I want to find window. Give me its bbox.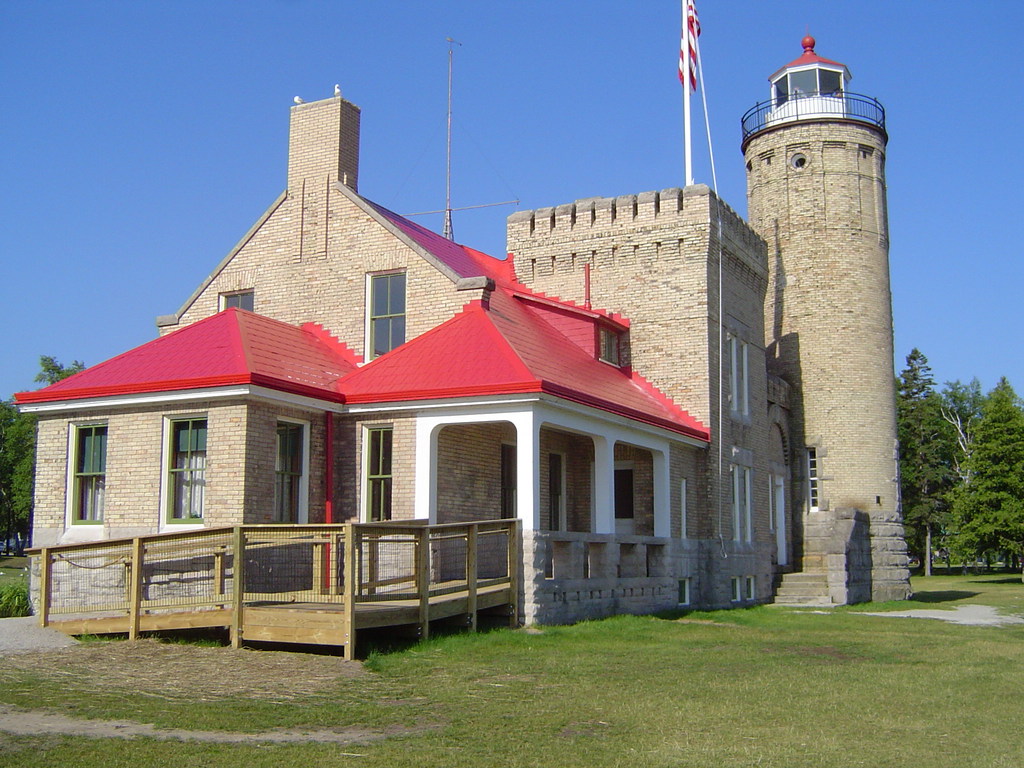
region(221, 291, 255, 312).
